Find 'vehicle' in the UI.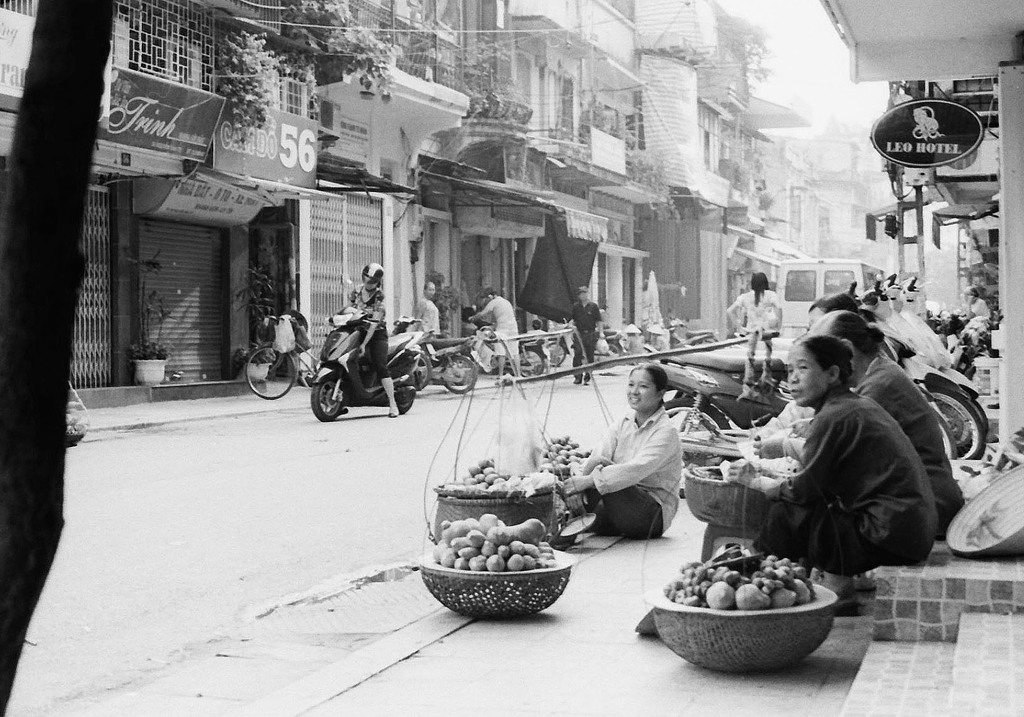
UI element at {"x1": 893, "y1": 275, "x2": 977, "y2": 384}.
